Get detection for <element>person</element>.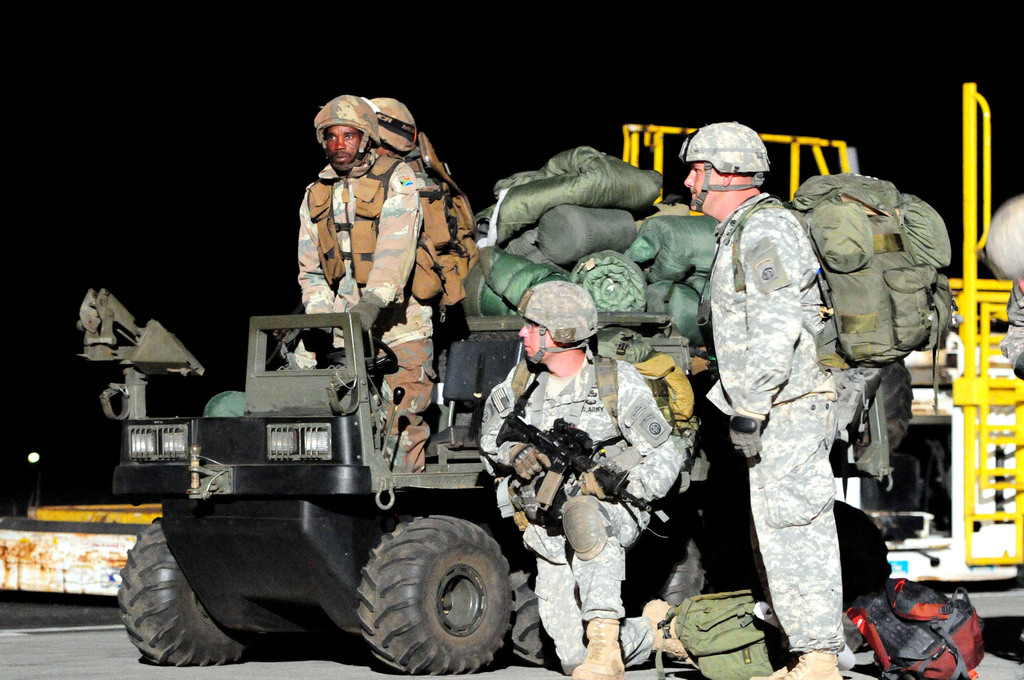
Detection: box=[981, 200, 1023, 376].
